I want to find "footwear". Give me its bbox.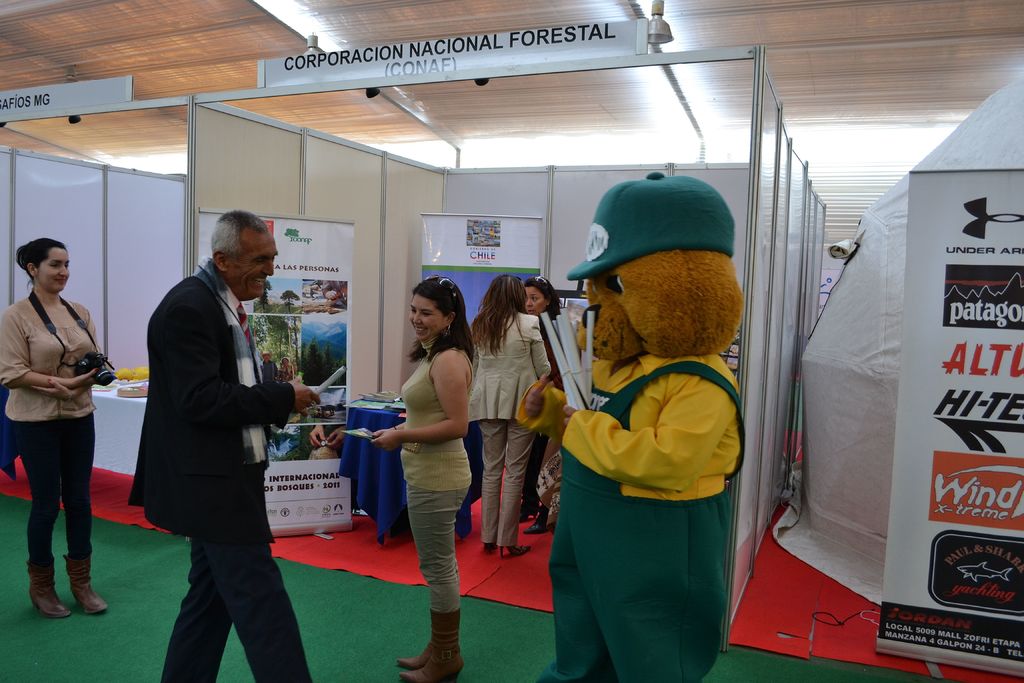
{"x1": 484, "y1": 537, "x2": 499, "y2": 551}.
